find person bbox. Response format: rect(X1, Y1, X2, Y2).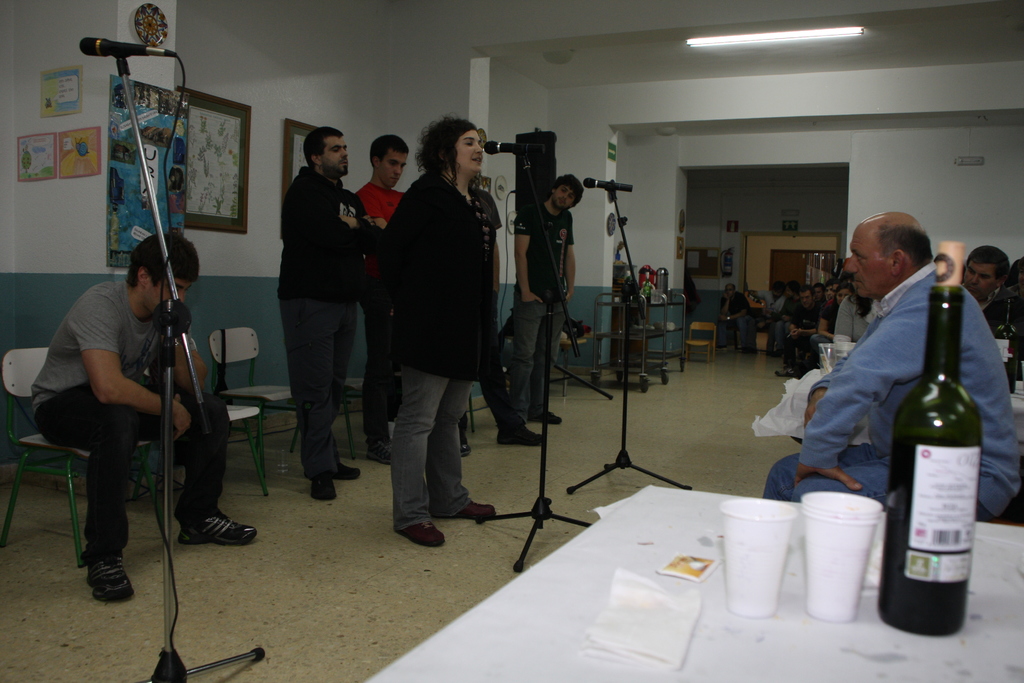
rect(285, 120, 361, 490).
